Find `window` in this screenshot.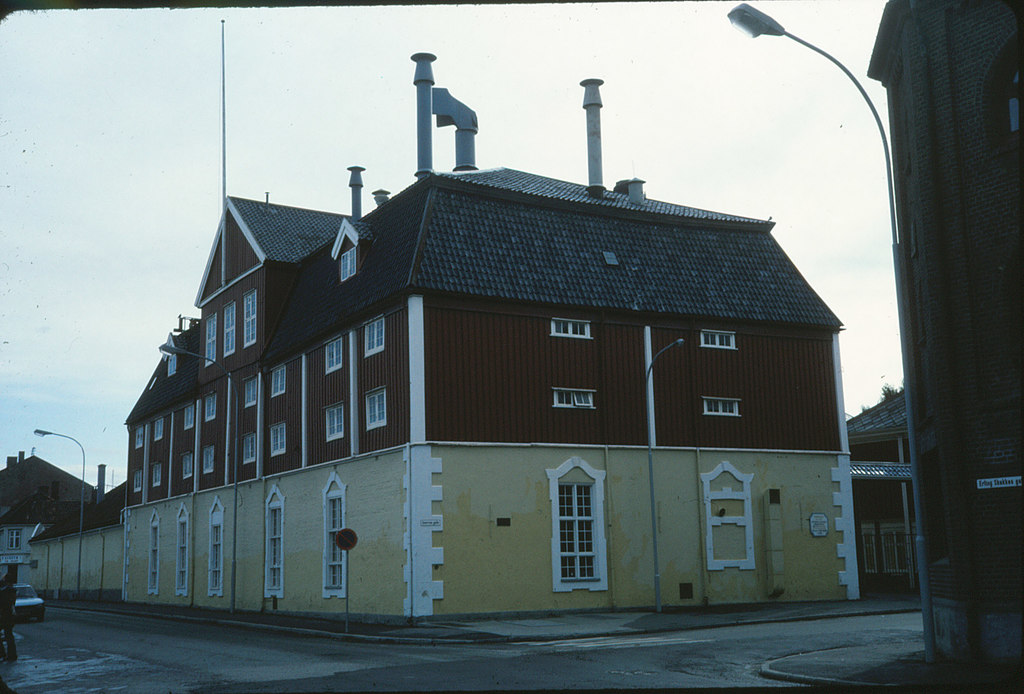
The bounding box for `window` is [left=205, top=391, right=216, bottom=422].
